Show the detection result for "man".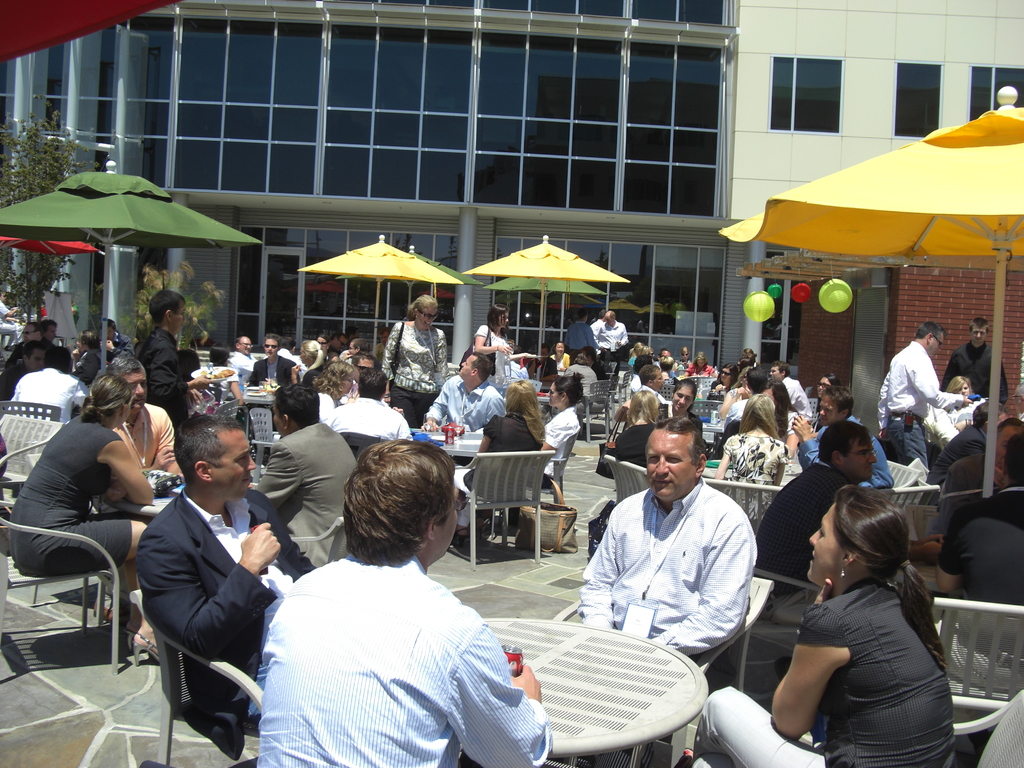
523,341,560,382.
